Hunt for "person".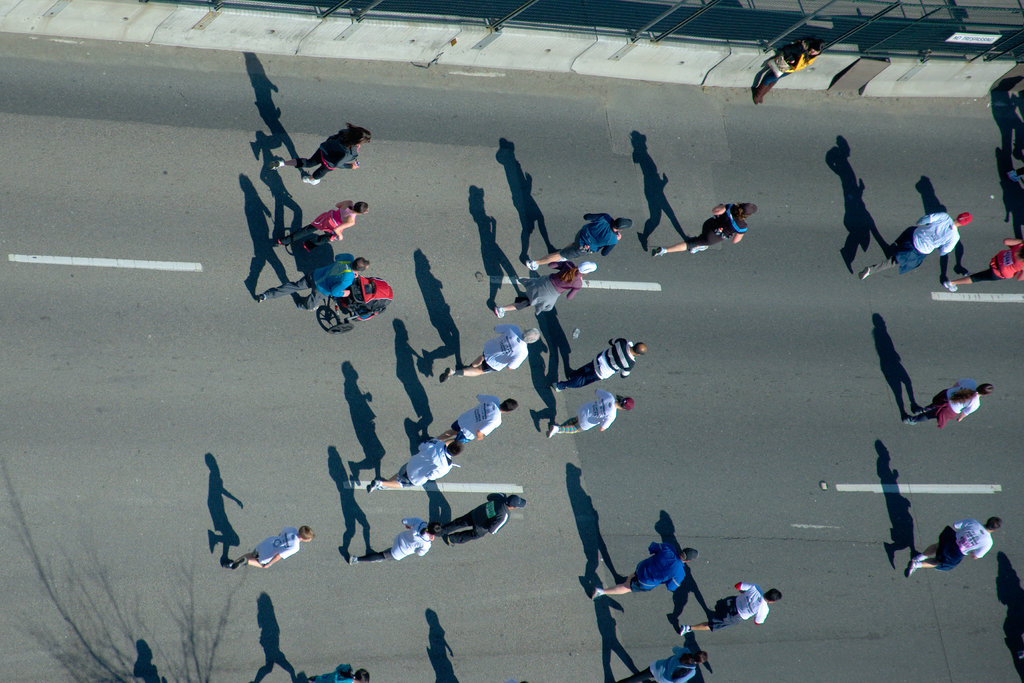
Hunted down at 856, 211, 973, 280.
